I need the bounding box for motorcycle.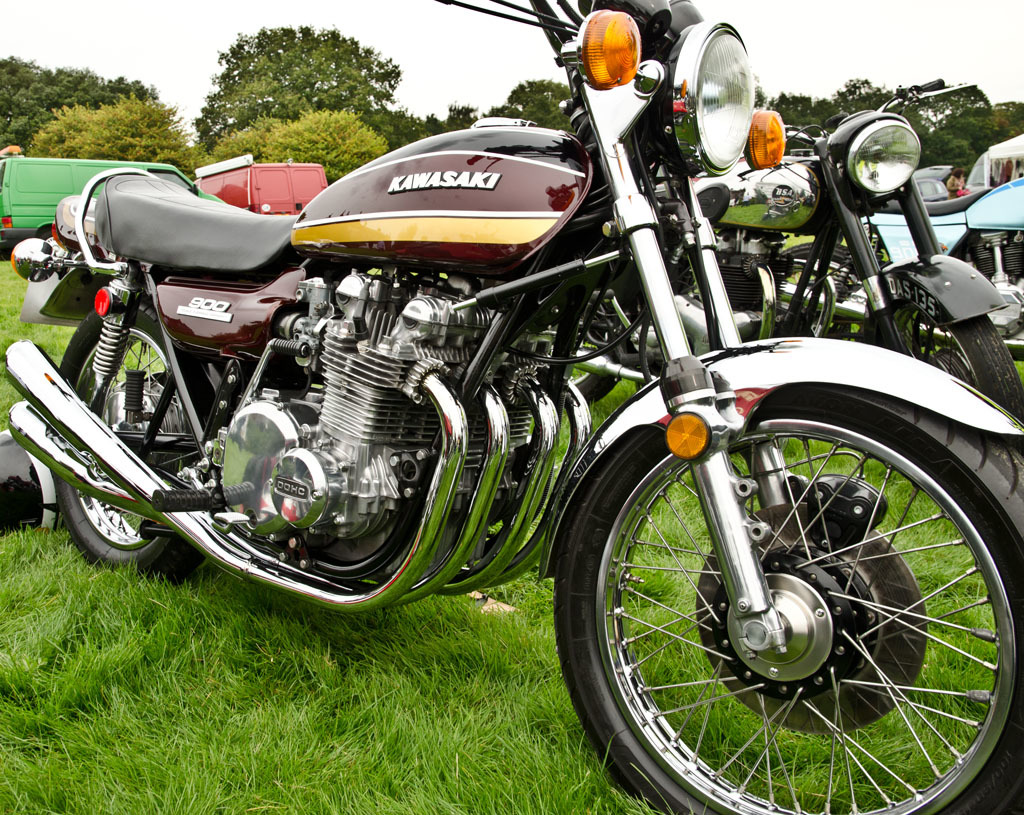
Here it is: (x1=0, y1=0, x2=1023, y2=814).
